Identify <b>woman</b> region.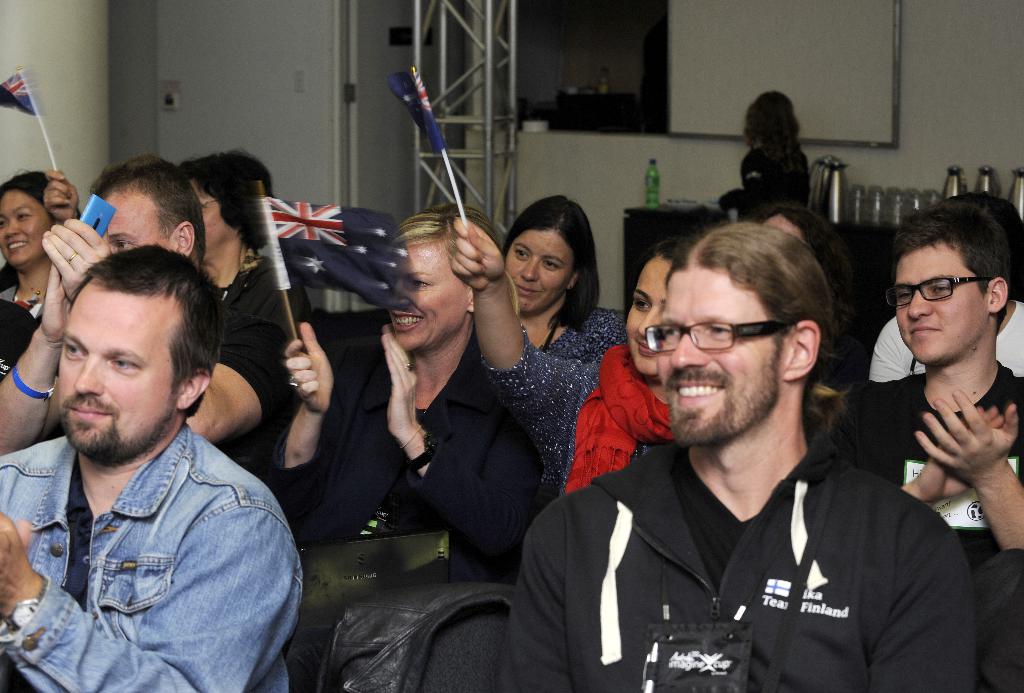
Region: BBox(500, 190, 634, 362).
